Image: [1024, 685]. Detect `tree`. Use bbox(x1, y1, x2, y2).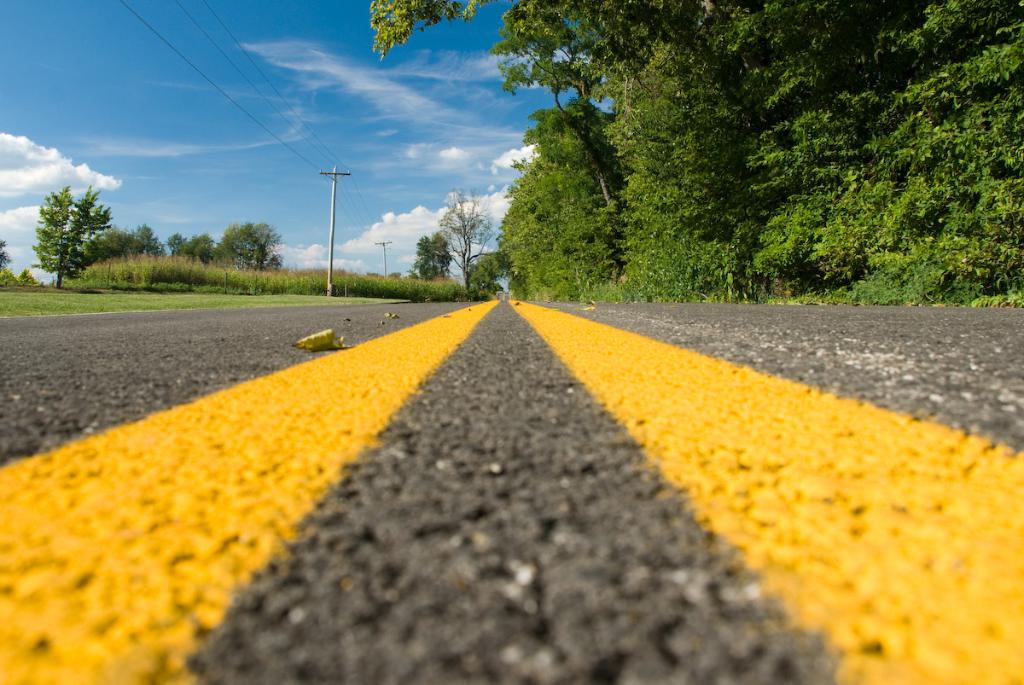
bbox(27, 189, 117, 289).
